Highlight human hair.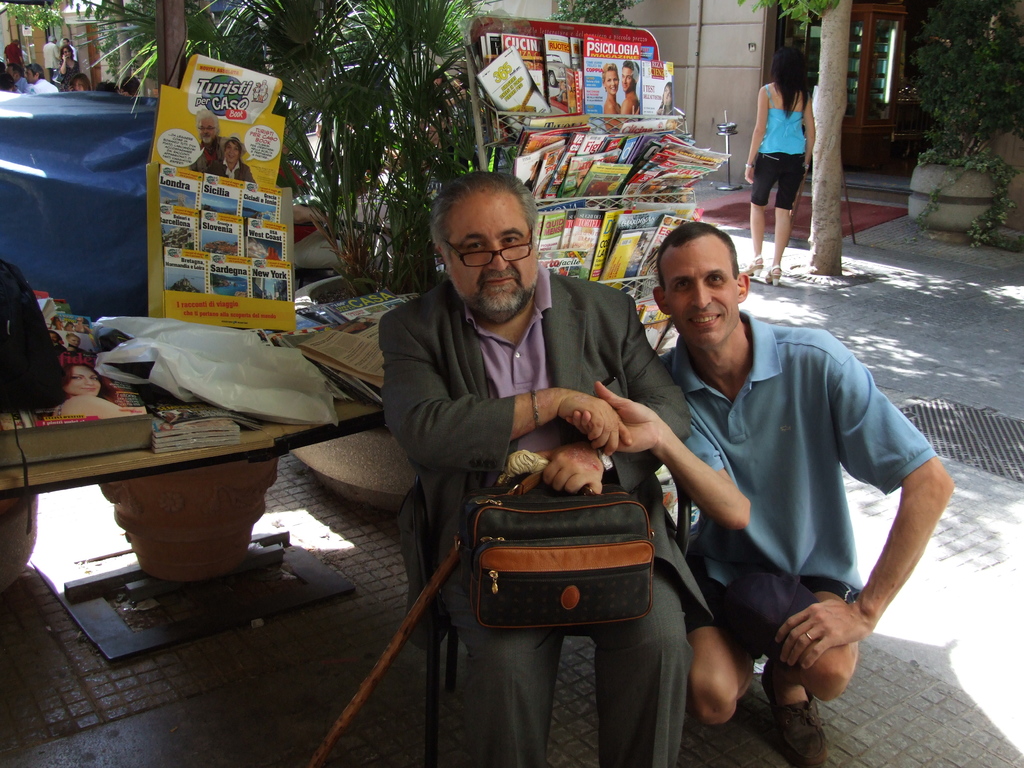
Highlighted region: <box>68,72,93,92</box>.
